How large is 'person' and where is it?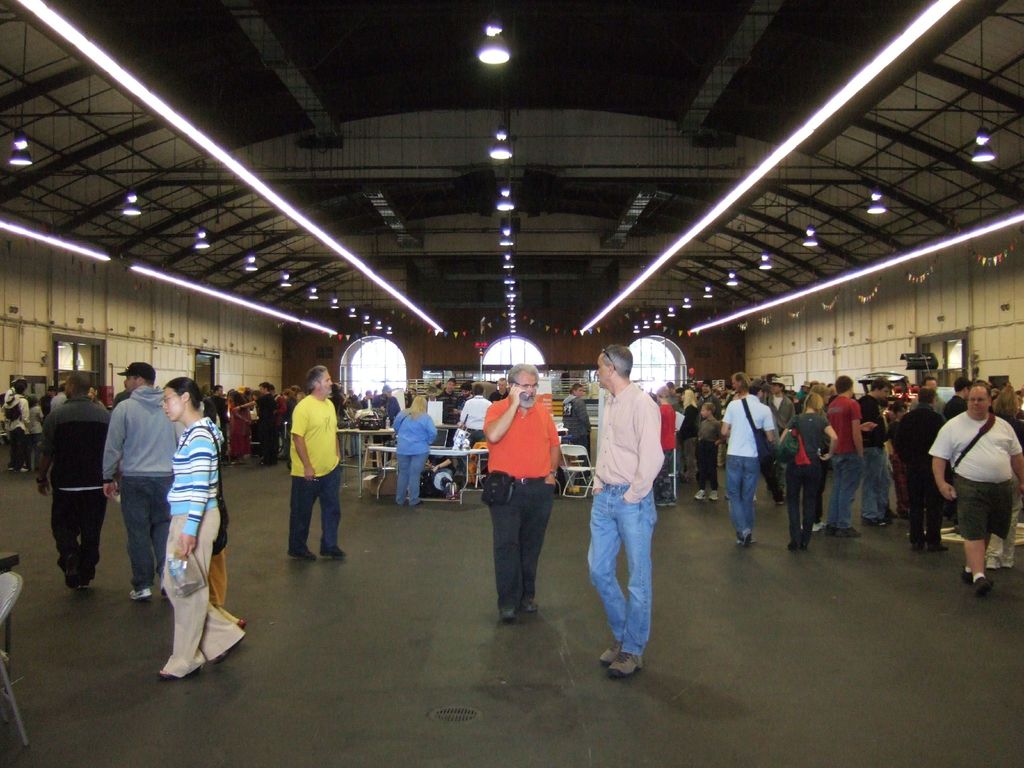
Bounding box: [201, 401, 246, 630].
